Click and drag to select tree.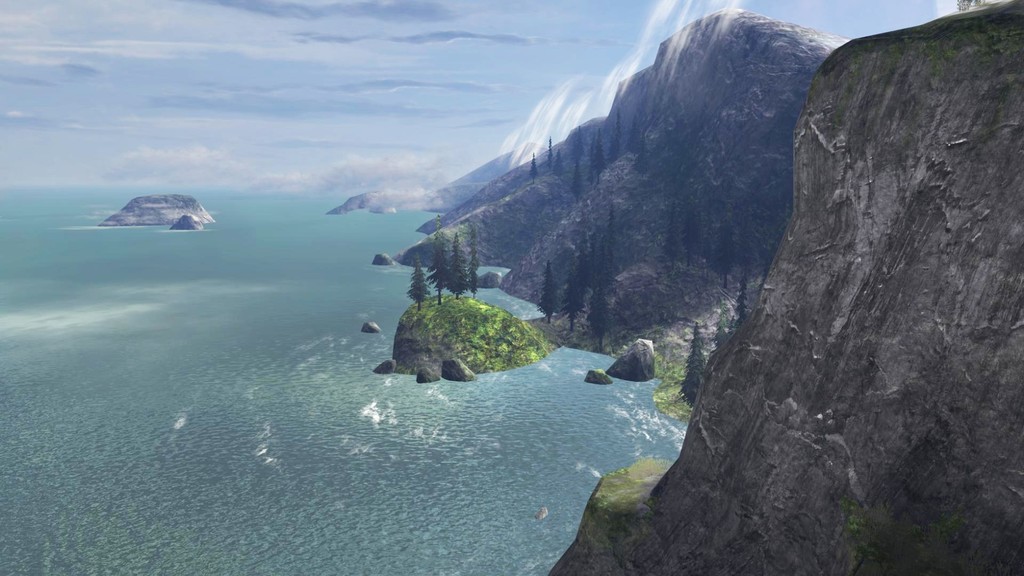
Selection: bbox(552, 147, 563, 180).
